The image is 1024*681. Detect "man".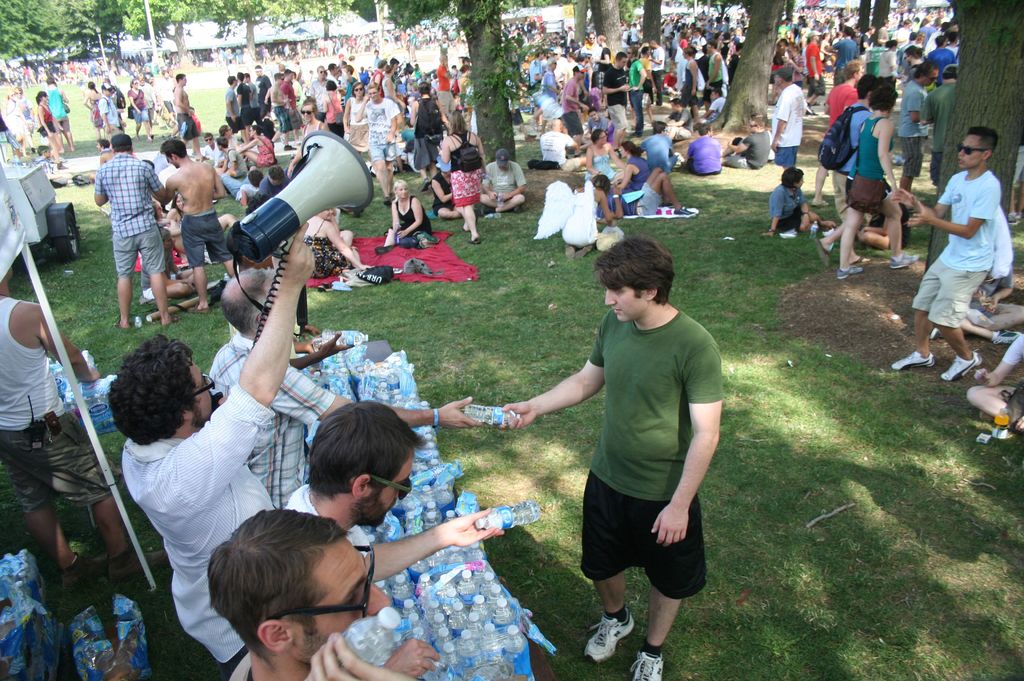
Detection: 877/120/1003/390.
